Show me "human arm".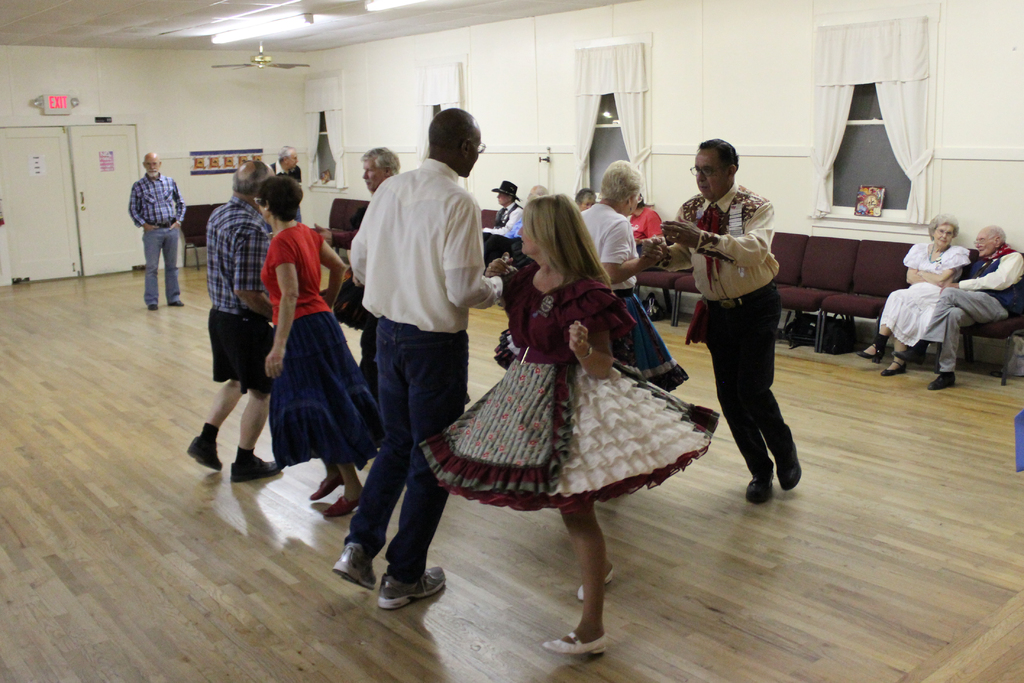
"human arm" is here: box=[318, 239, 344, 311].
